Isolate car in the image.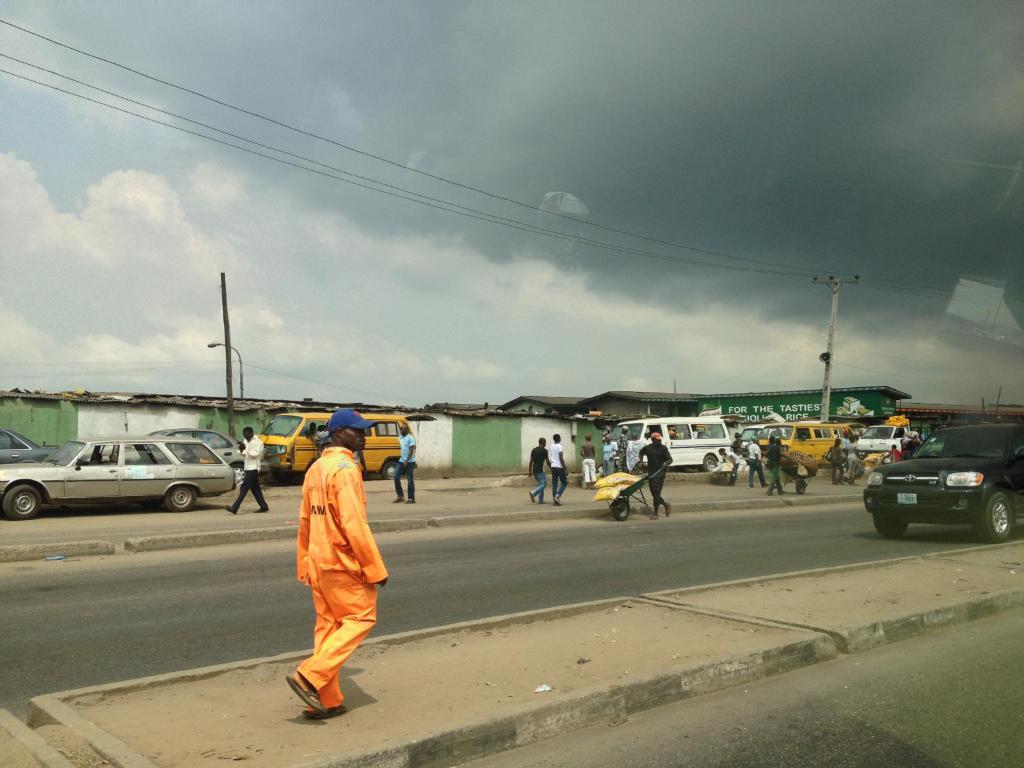
Isolated region: <region>151, 428, 245, 487</region>.
